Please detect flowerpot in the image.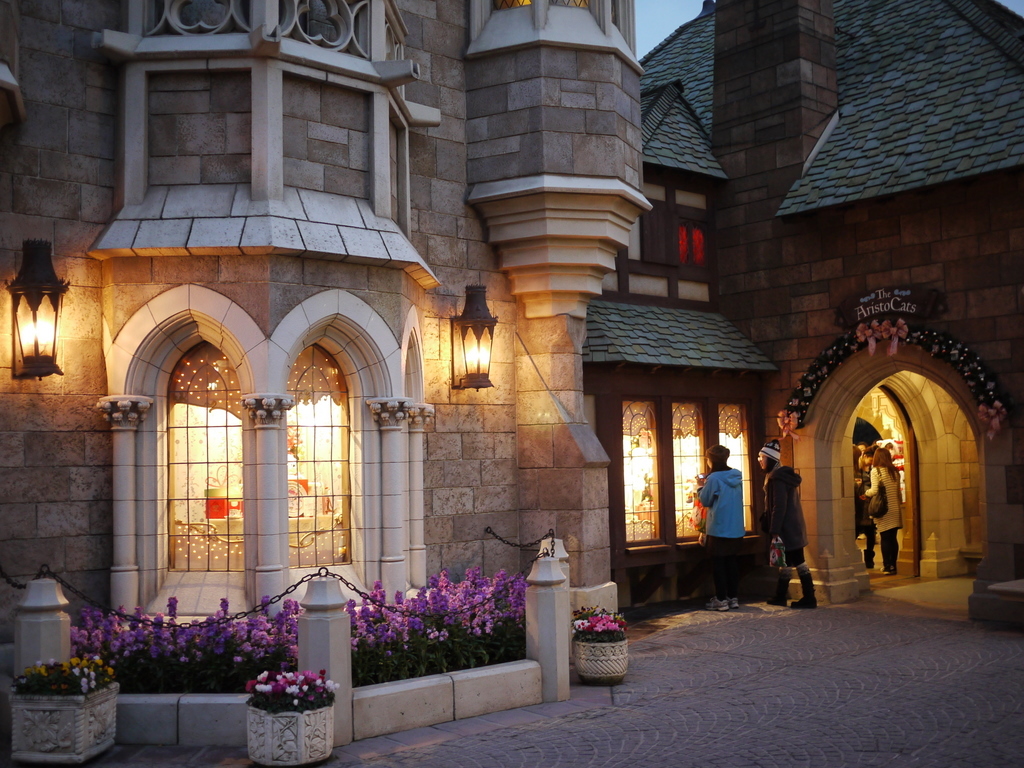
detection(559, 610, 631, 695).
